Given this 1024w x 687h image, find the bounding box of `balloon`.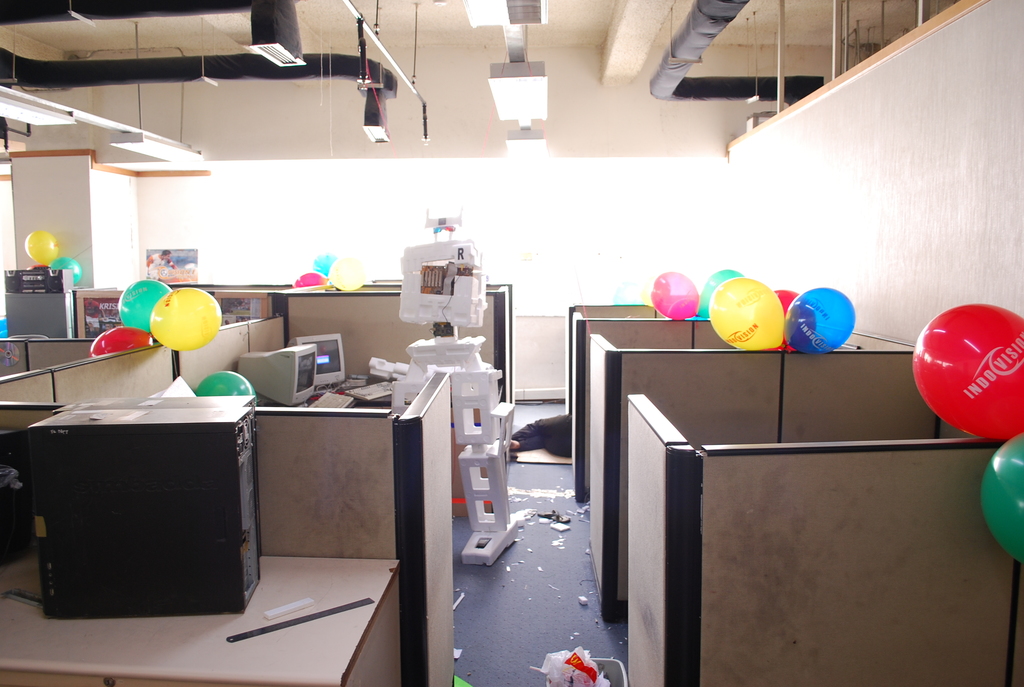
x1=913 y1=303 x2=1023 y2=440.
